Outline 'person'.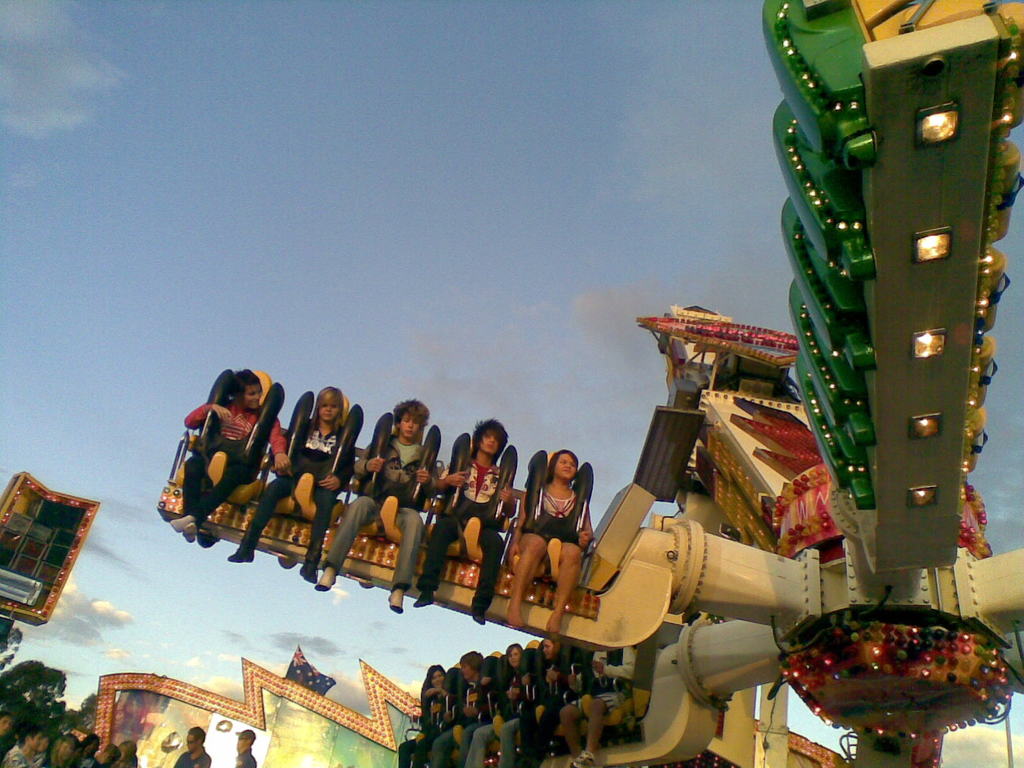
Outline: [227,383,355,585].
